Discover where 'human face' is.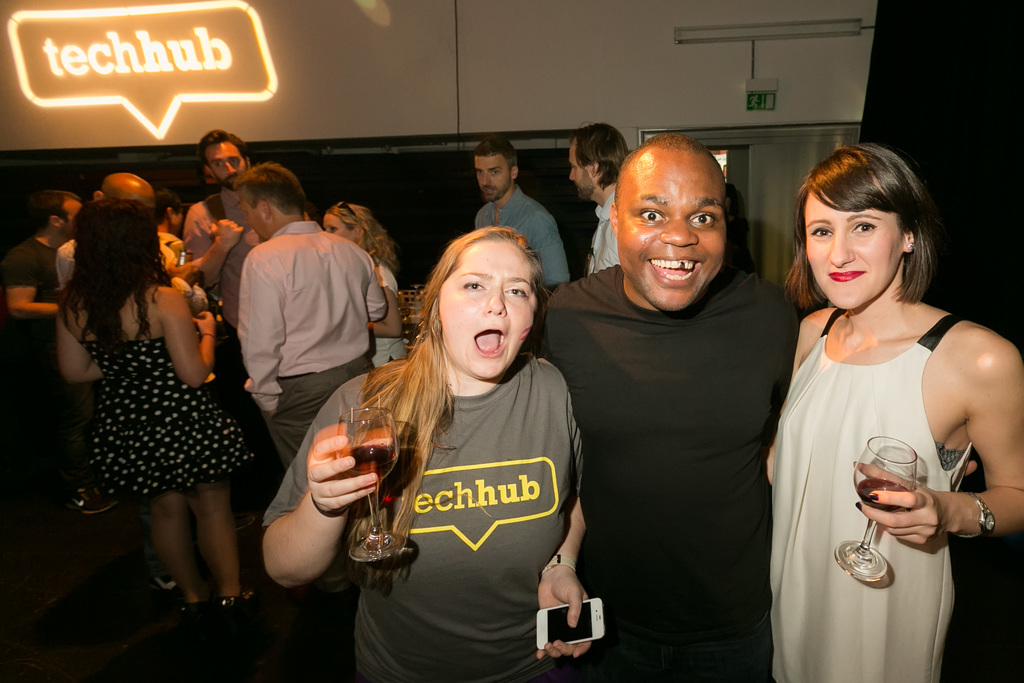
Discovered at bbox(208, 144, 245, 188).
